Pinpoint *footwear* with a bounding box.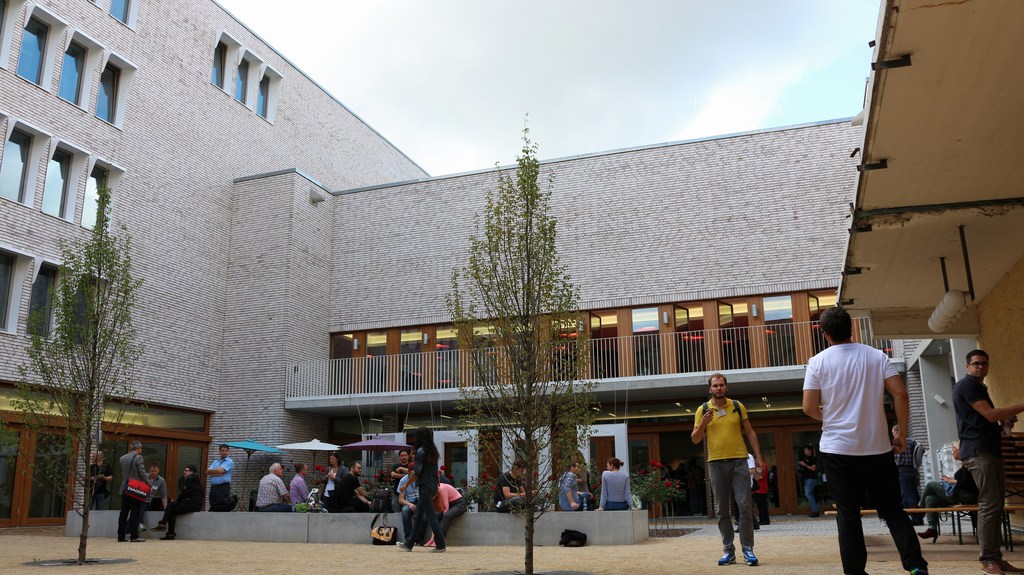
(x1=986, y1=562, x2=1023, y2=574).
